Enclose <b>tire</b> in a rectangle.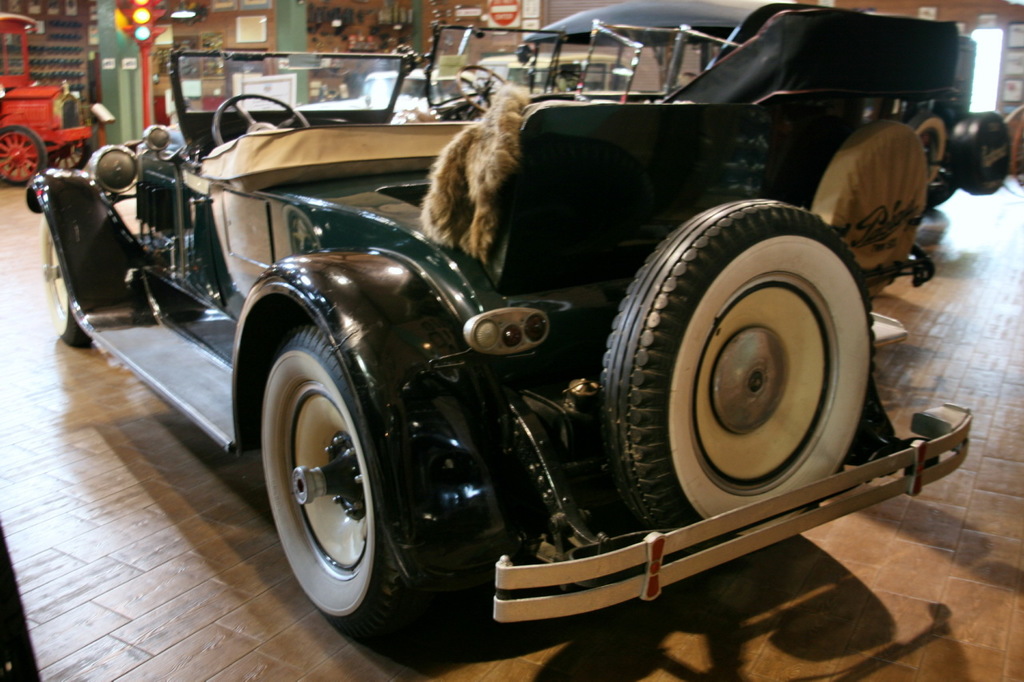
crop(0, 122, 48, 186).
